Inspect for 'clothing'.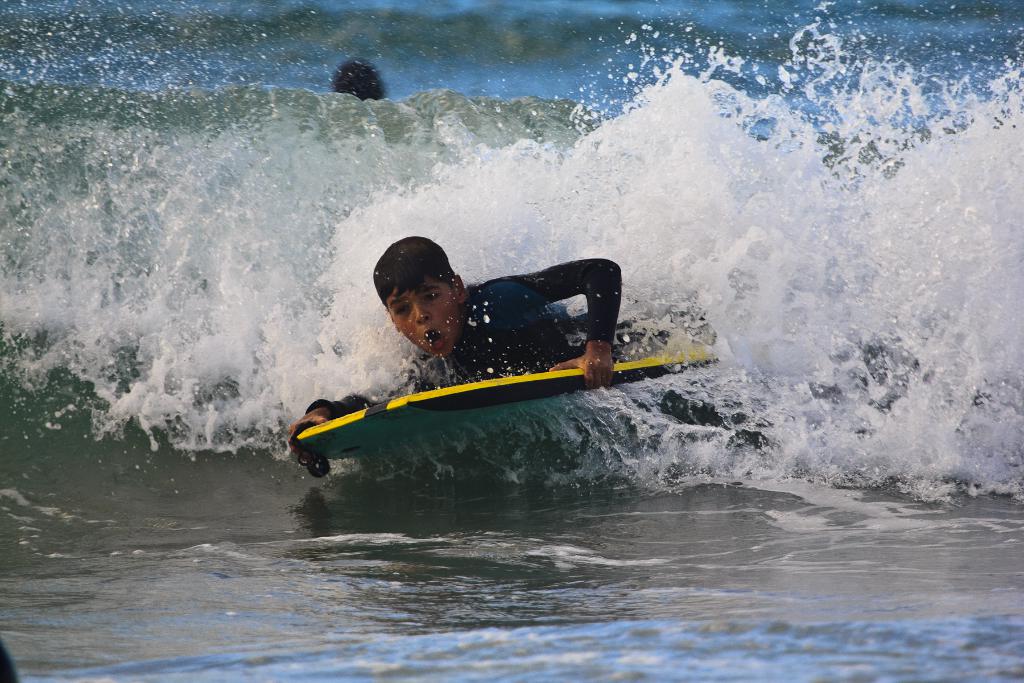
Inspection: <box>306,258,622,423</box>.
